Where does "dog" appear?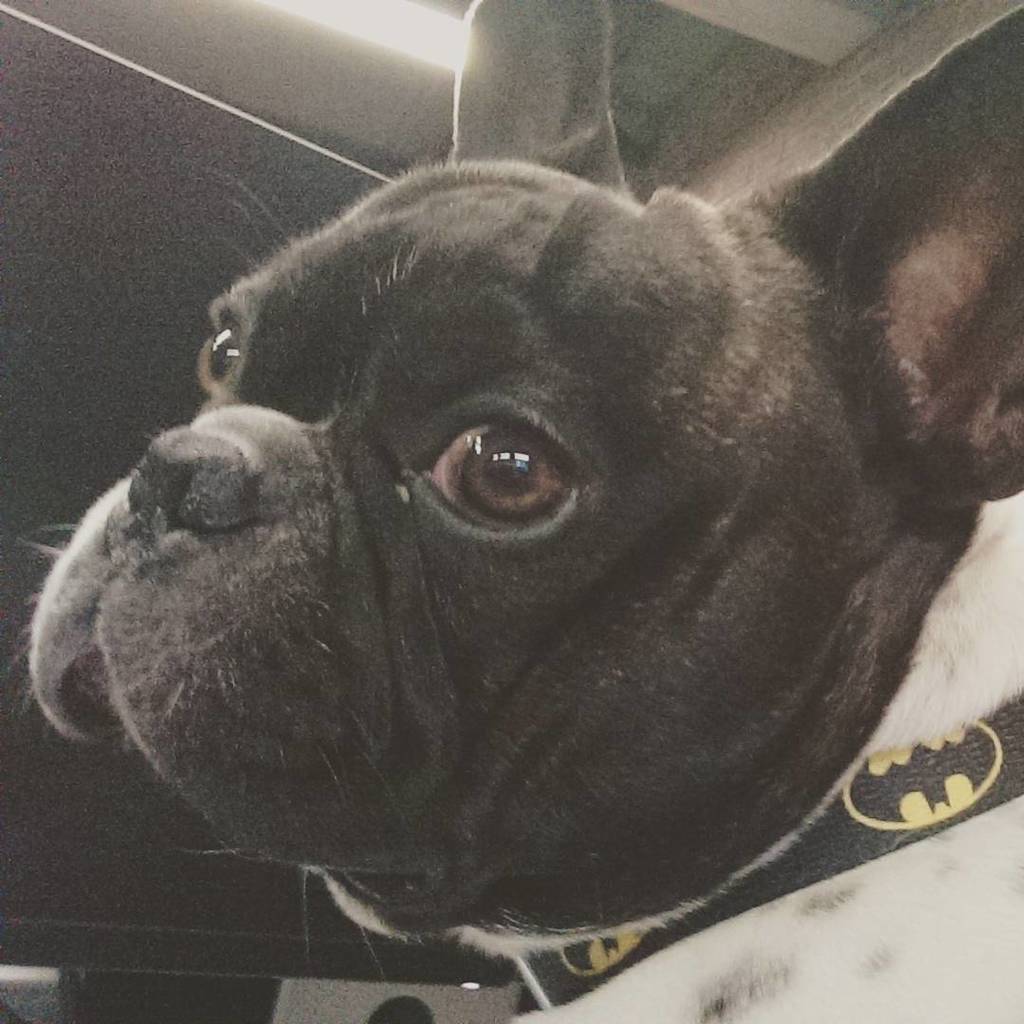
Appears at <region>0, 0, 1023, 1023</region>.
